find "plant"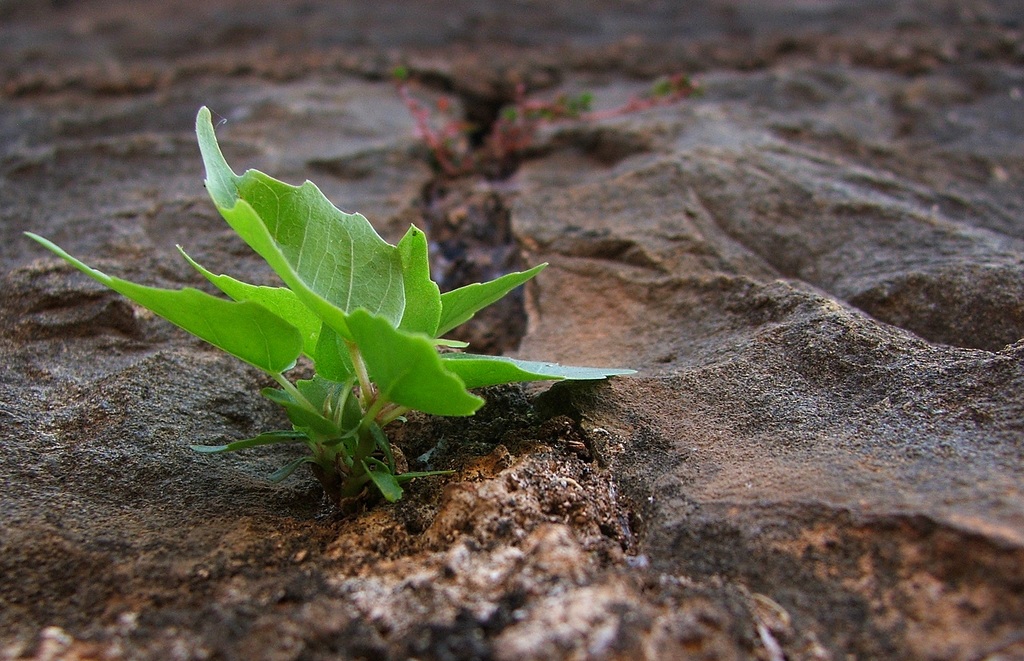
[x1=65, y1=113, x2=577, y2=501]
